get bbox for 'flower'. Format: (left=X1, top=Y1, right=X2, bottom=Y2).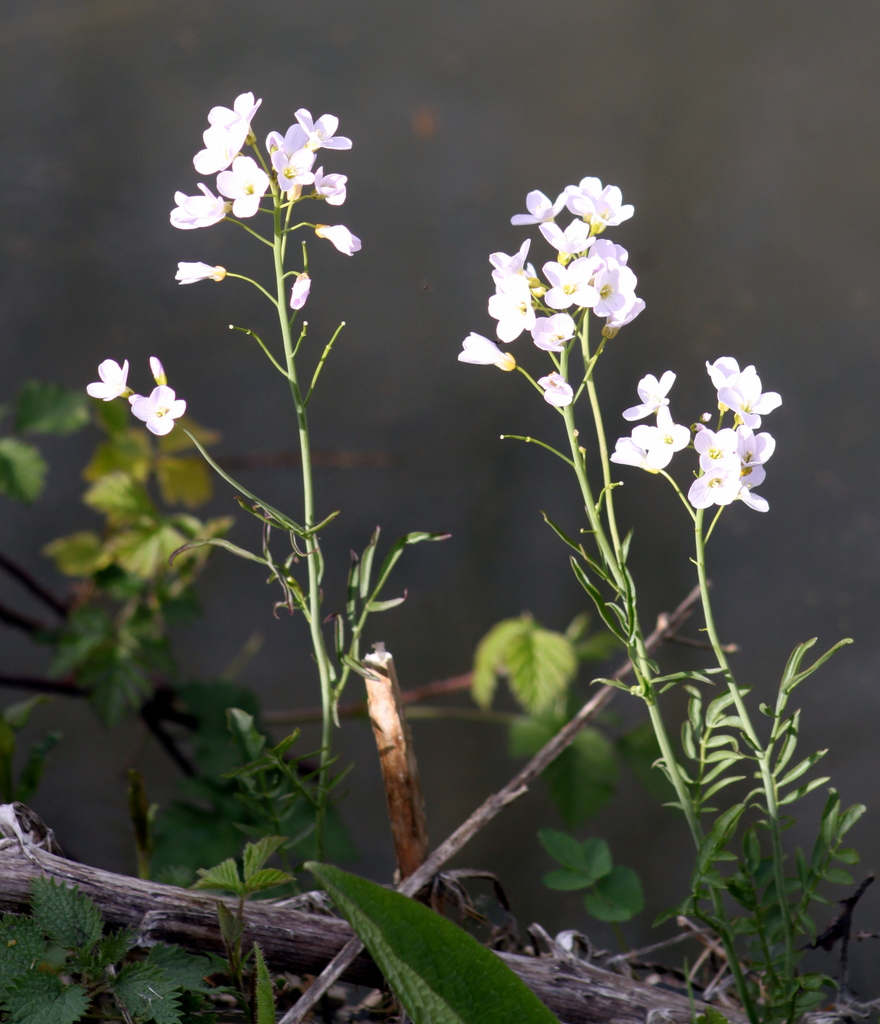
(left=721, top=374, right=780, bottom=428).
